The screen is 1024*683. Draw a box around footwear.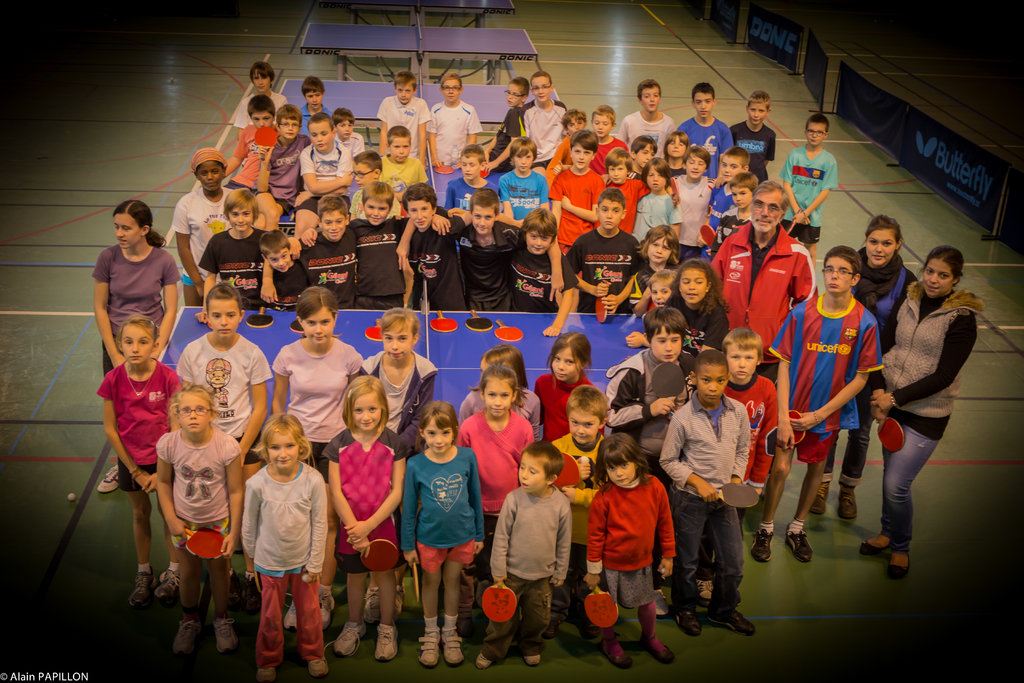
box(243, 576, 265, 615).
